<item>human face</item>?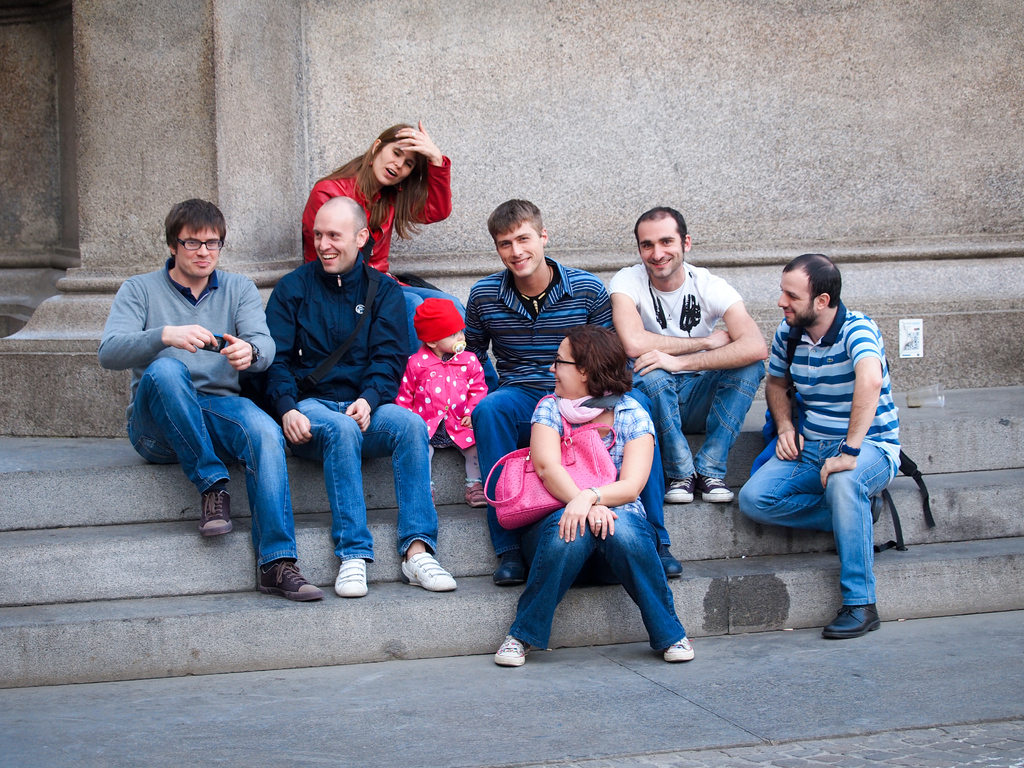
{"left": 176, "top": 220, "right": 218, "bottom": 279}
